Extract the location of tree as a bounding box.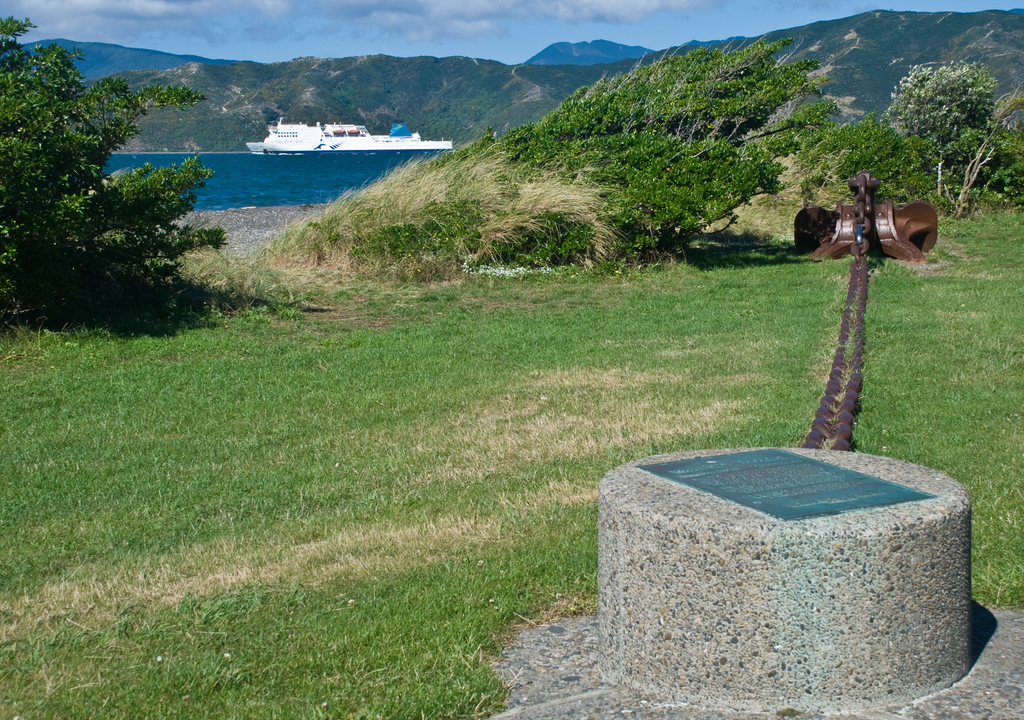
[0,8,223,325].
